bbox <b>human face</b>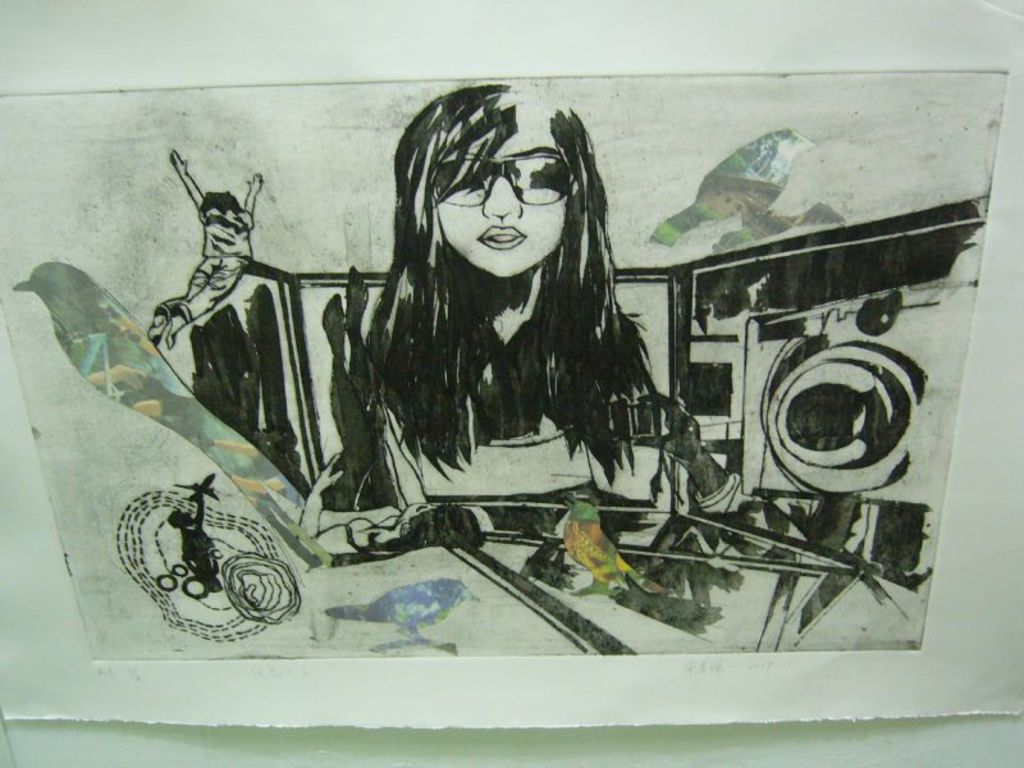
<bbox>435, 128, 564, 275</bbox>
